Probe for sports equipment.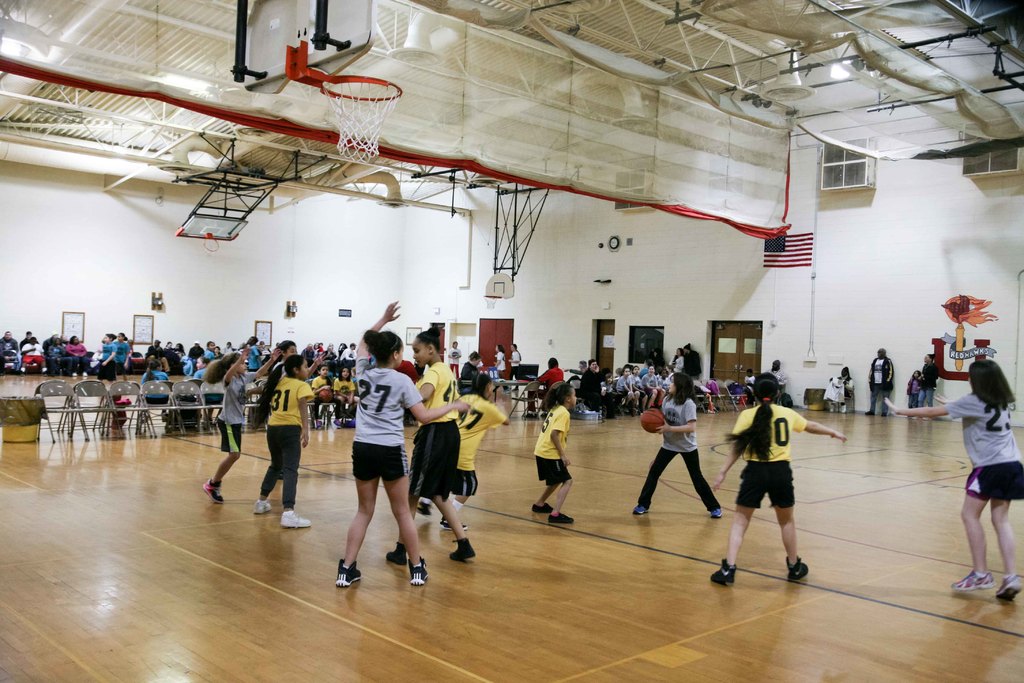
Probe result: box=[638, 407, 664, 436].
